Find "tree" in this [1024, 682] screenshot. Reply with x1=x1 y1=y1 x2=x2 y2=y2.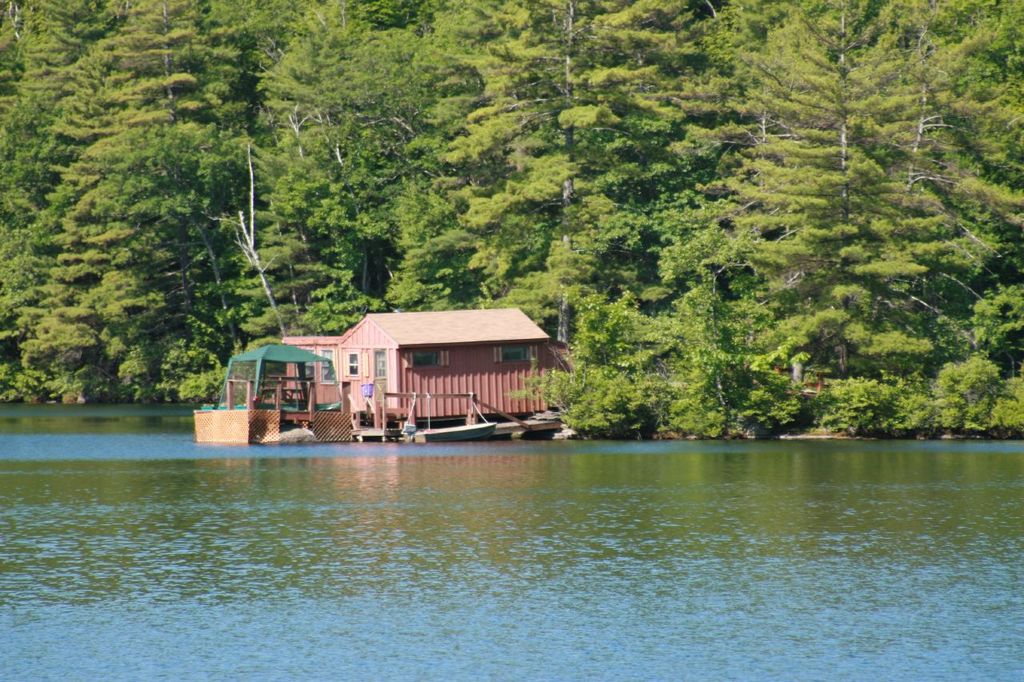
x1=279 y1=148 x2=389 y2=343.
